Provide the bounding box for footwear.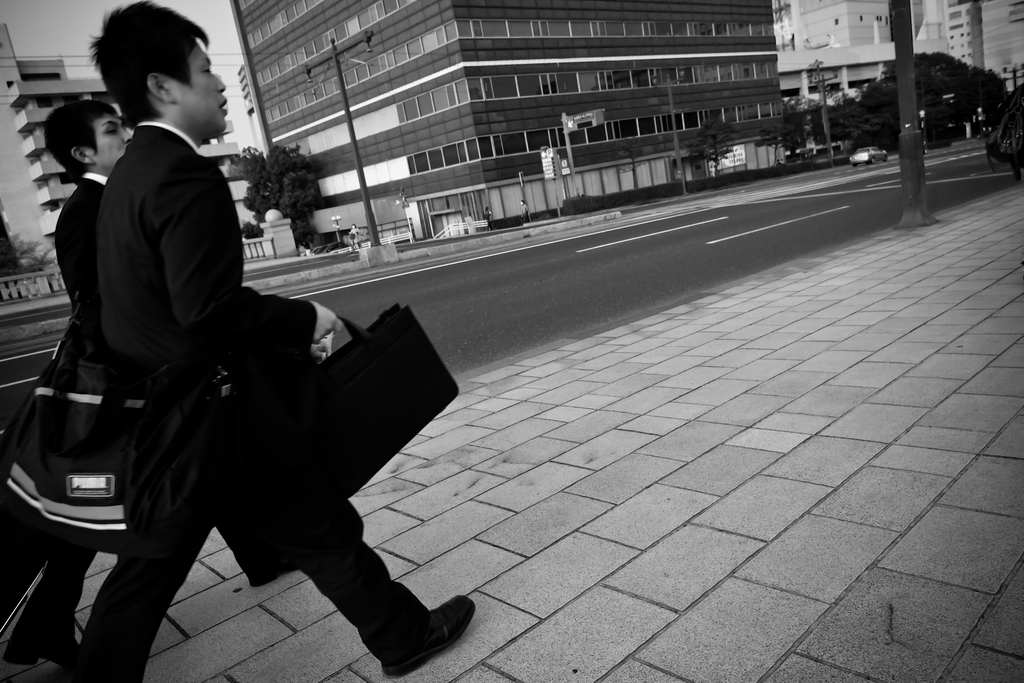
[x1=242, y1=539, x2=314, y2=586].
